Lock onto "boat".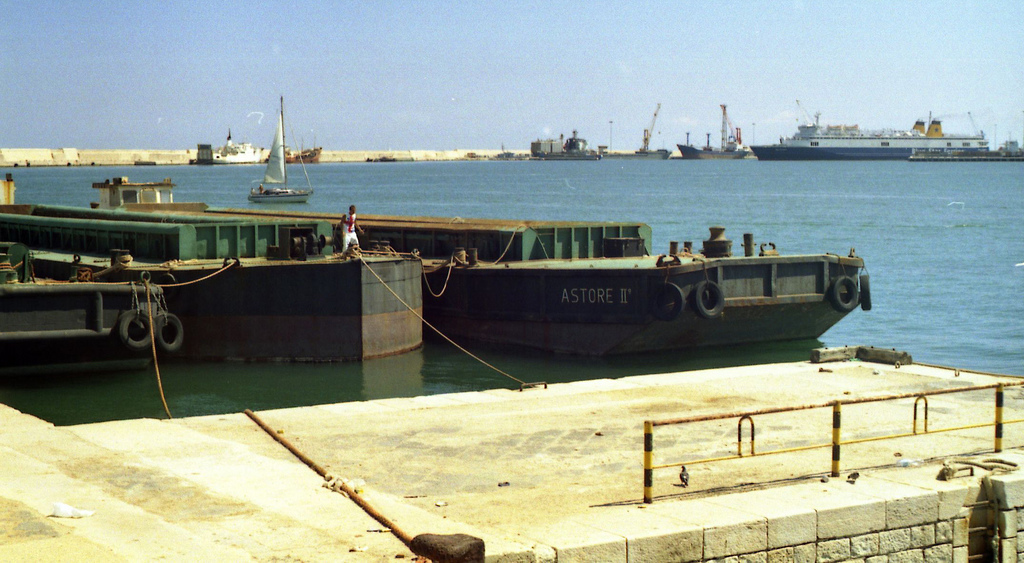
Locked: 677,141,746,168.
